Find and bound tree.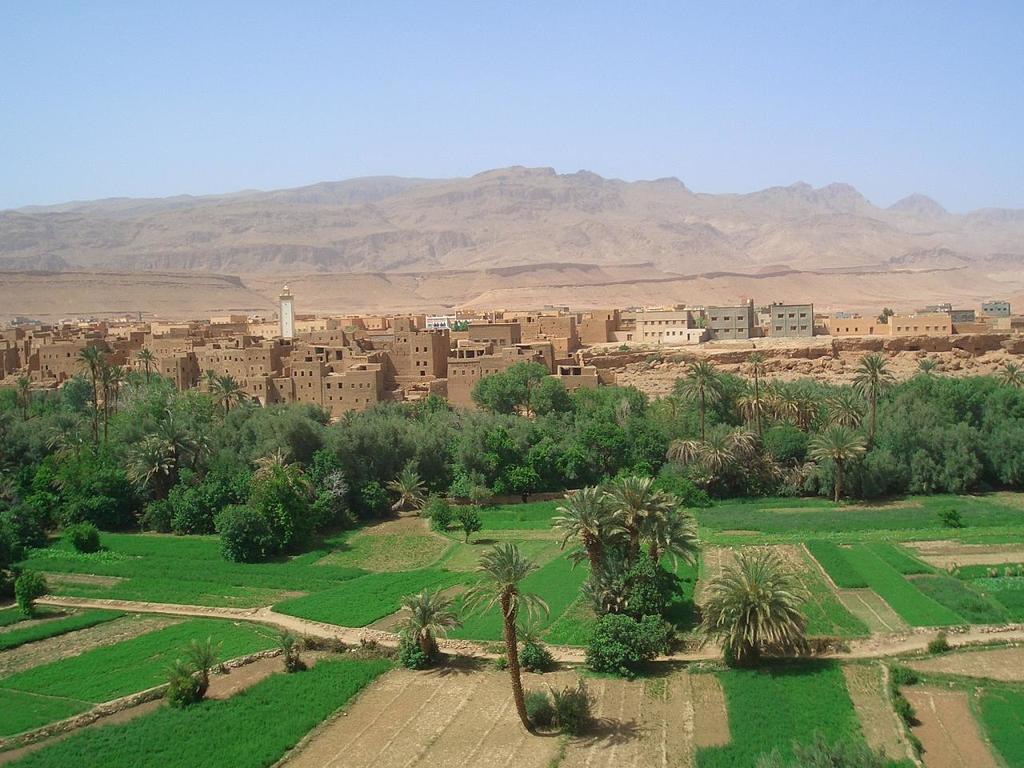
Bound: (x1=334, y1=408, x2=436, y2=498).
